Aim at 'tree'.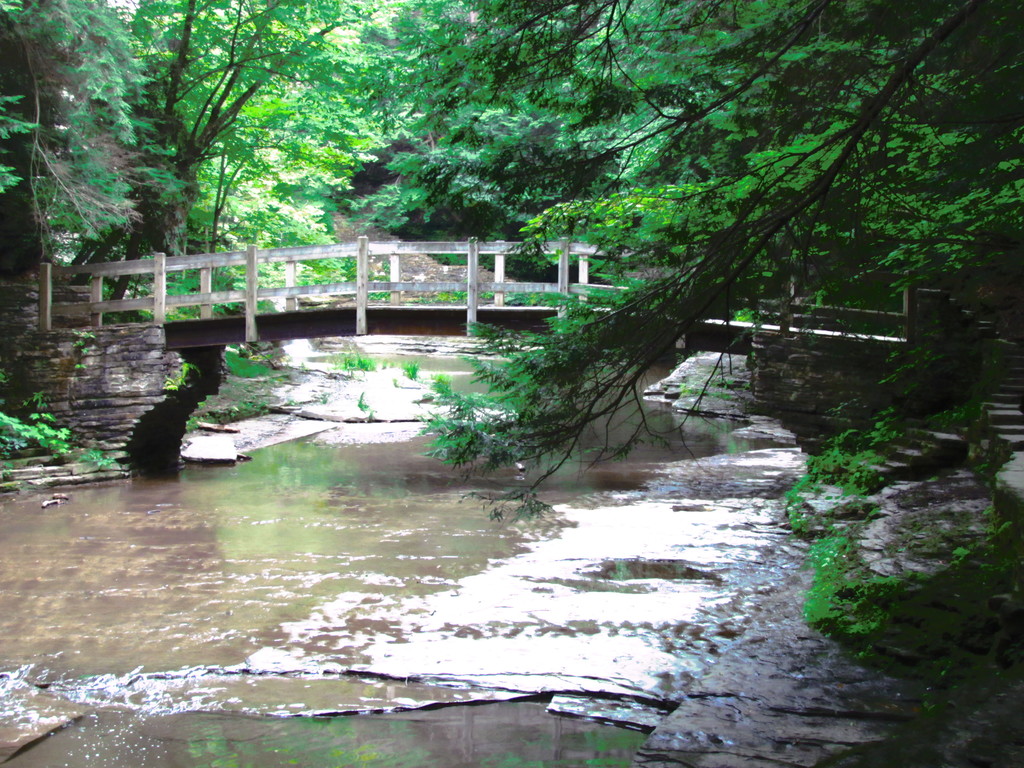
Aimed at x1=428, y1=0, x2=1023, y2=483.
